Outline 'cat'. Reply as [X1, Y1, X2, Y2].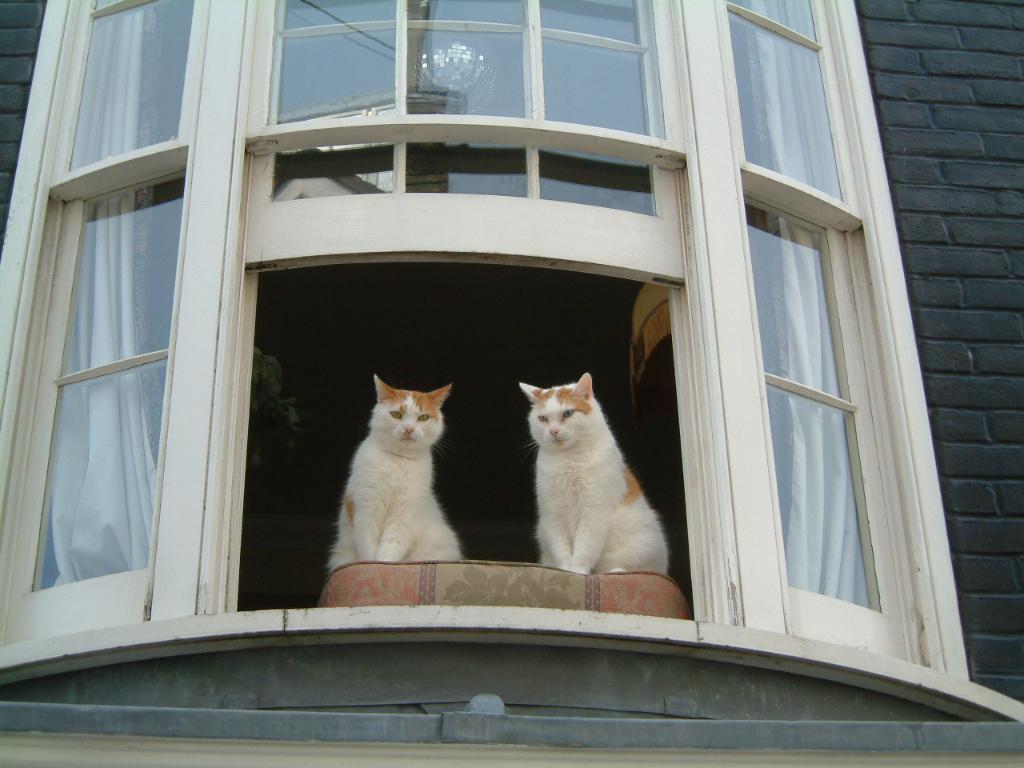
[330, 374, 466, 576].
